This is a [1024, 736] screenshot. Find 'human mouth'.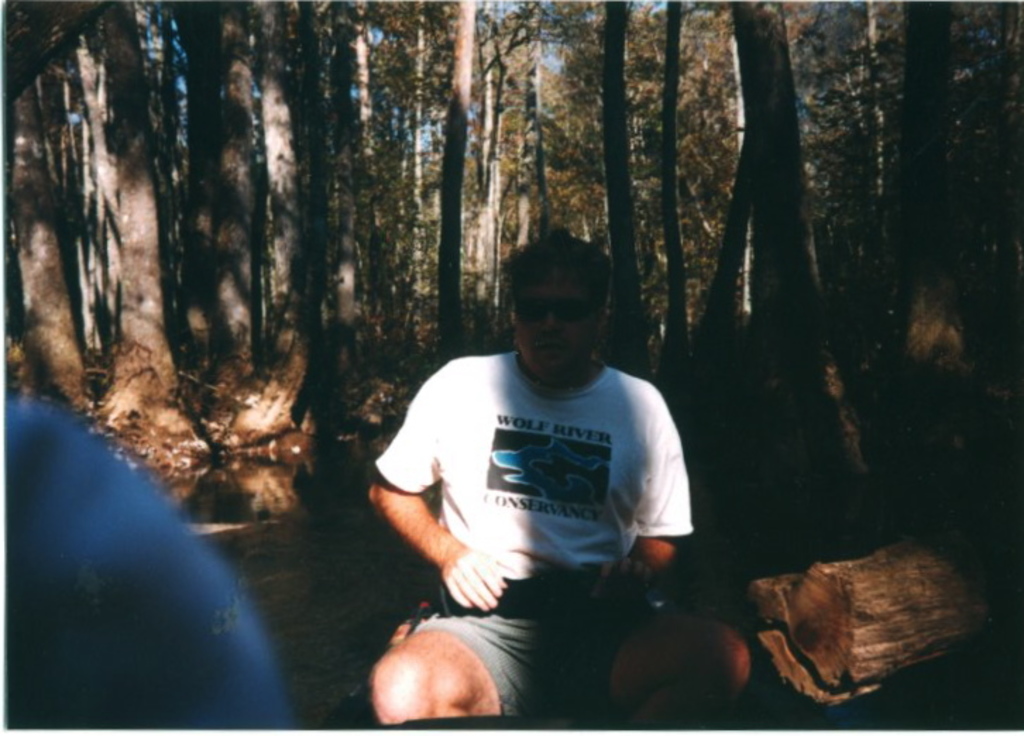
Bounding box: [535, 336, 574, 355].
